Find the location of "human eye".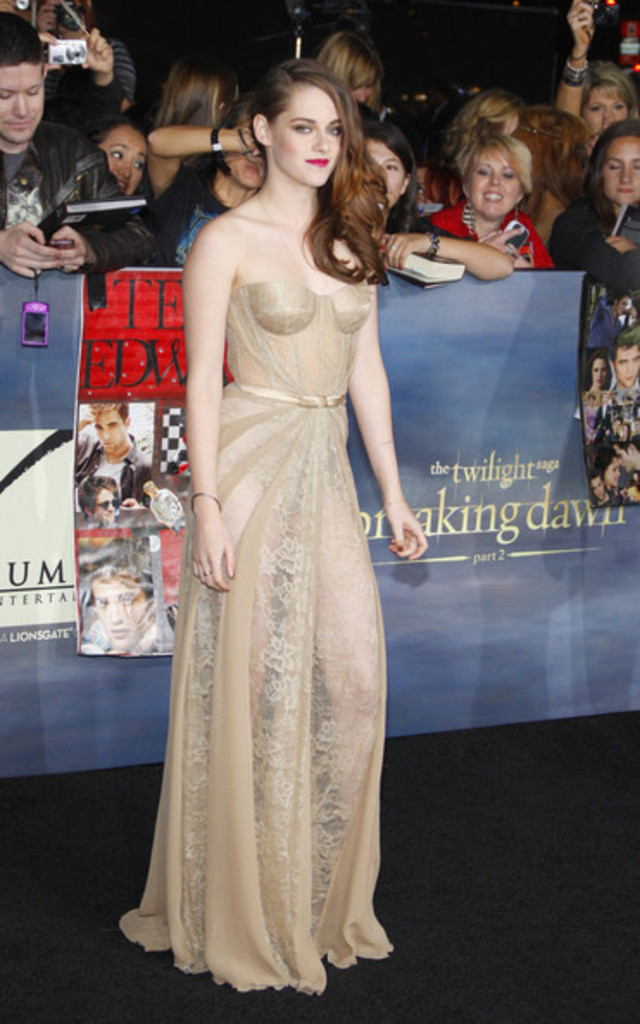
Location: {"left": 321, "top": 121, "right": 342, "bottom": 140}.
